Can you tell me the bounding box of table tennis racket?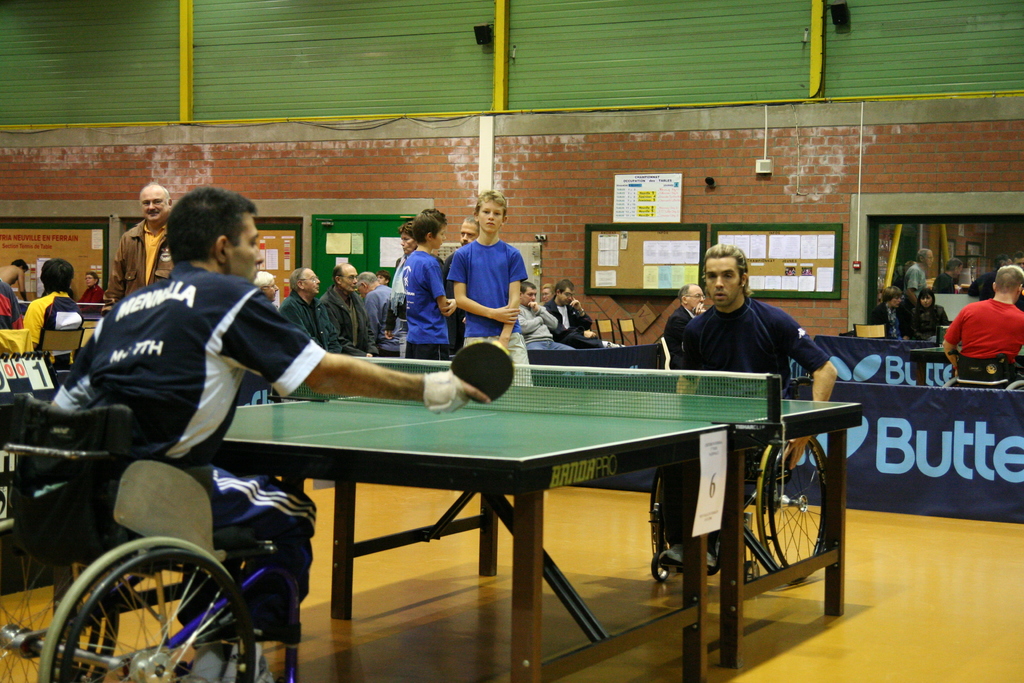
detection(450, 341, 514, 404).
